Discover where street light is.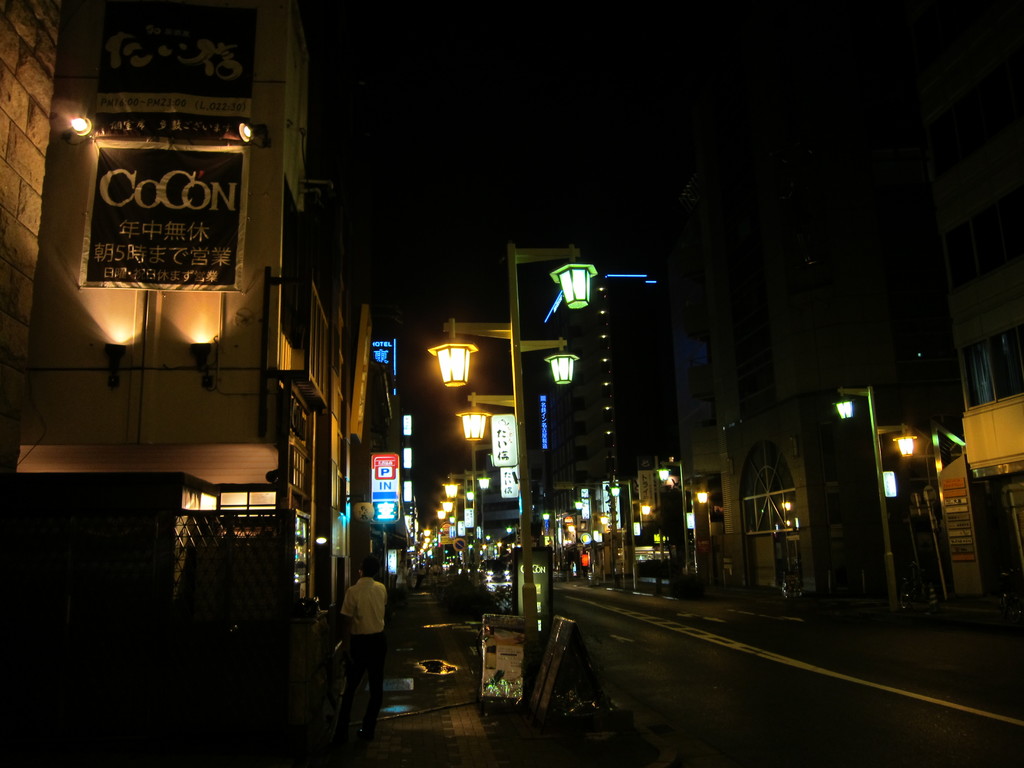
Discovered at locate(465, 461, 492, 573).
